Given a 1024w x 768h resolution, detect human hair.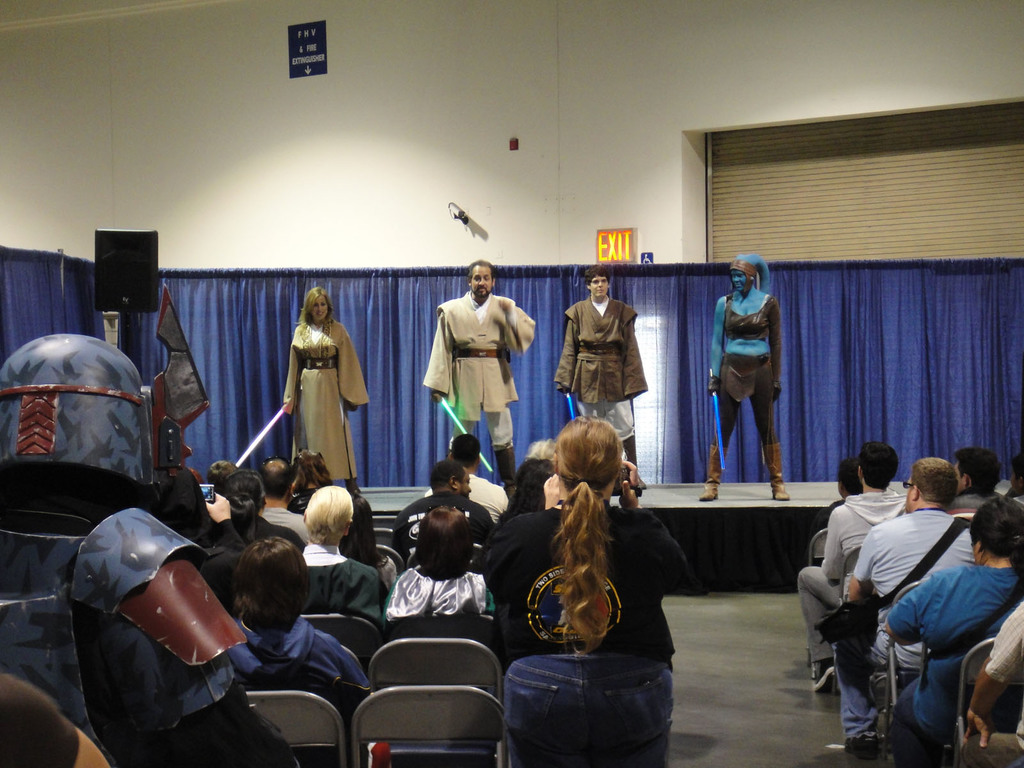
468,261,496,285.
